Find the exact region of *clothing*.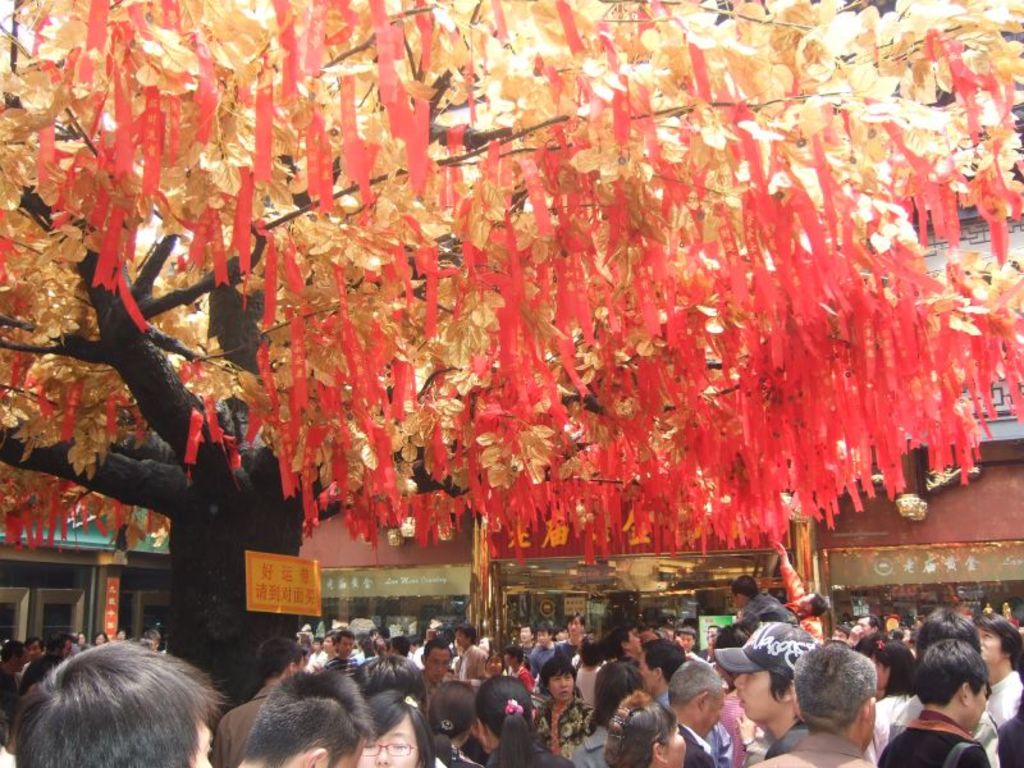
Exact region: (988, 672, 1023, 739).
